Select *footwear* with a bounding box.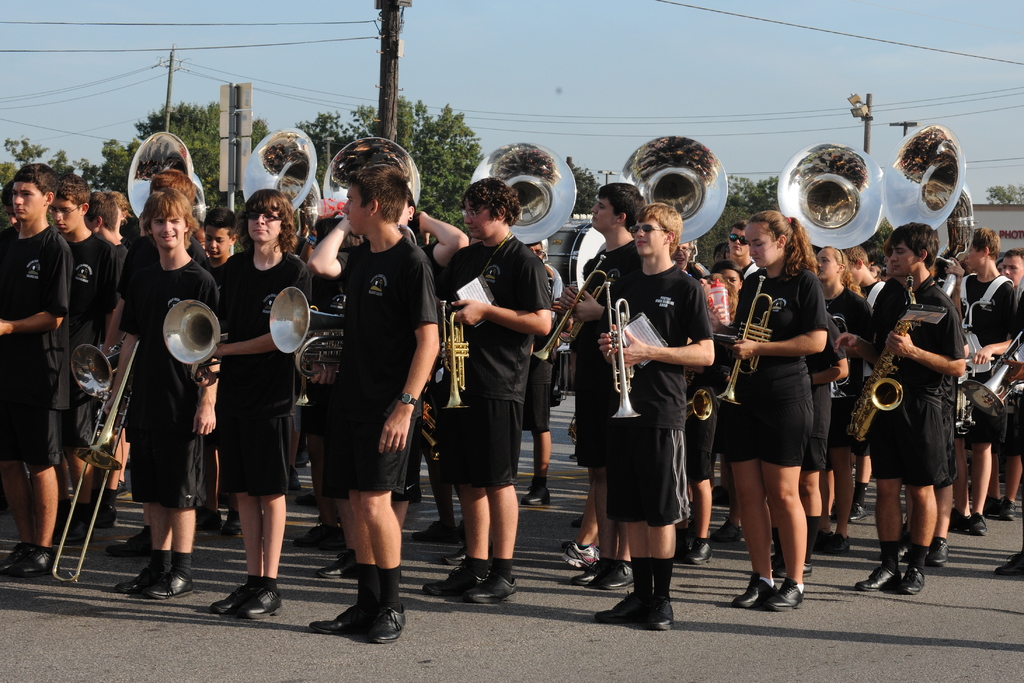
Rect(1001, 498, 1014, 522).
